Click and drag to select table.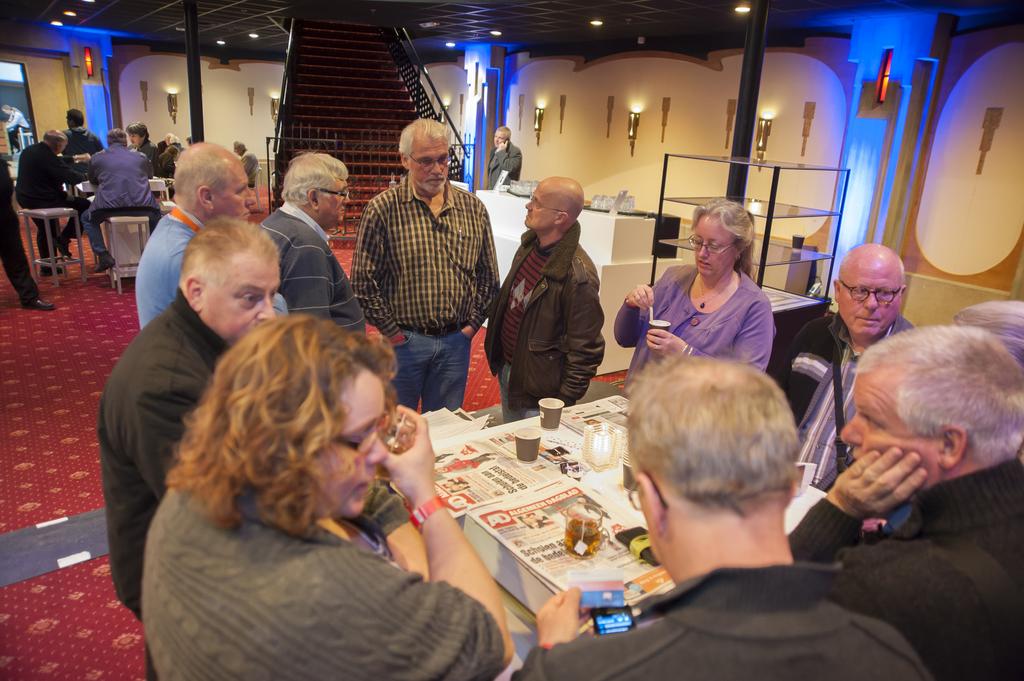
Selection: box=[474, 190, 686, 376].
